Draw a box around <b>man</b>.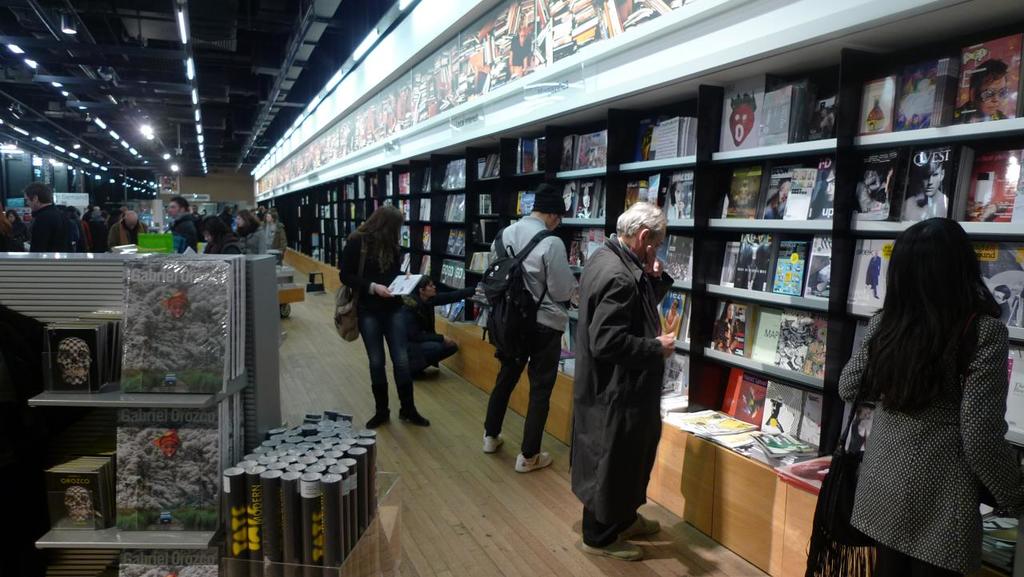
(left=28, top=177, right=89, bottom=256).
